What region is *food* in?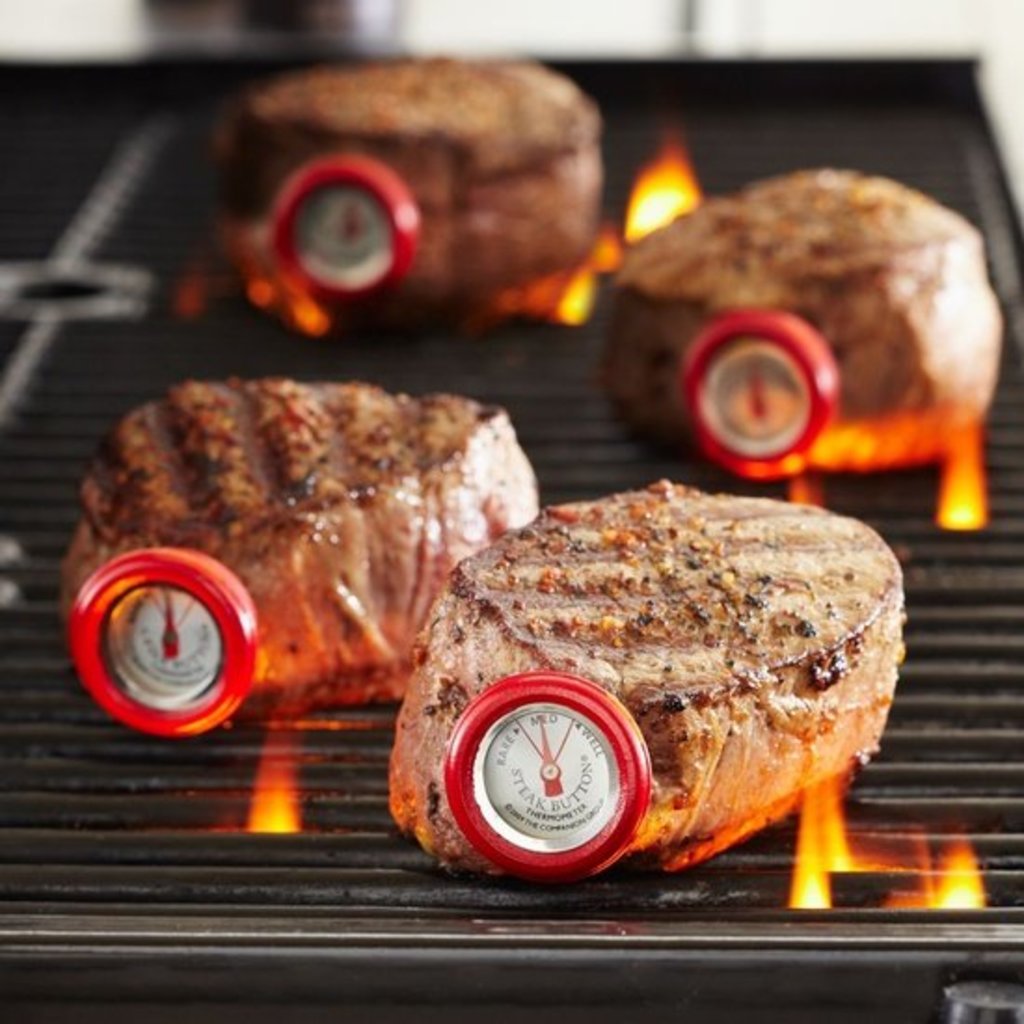
[x1=214, y1=52, x2=598, y2=331].
